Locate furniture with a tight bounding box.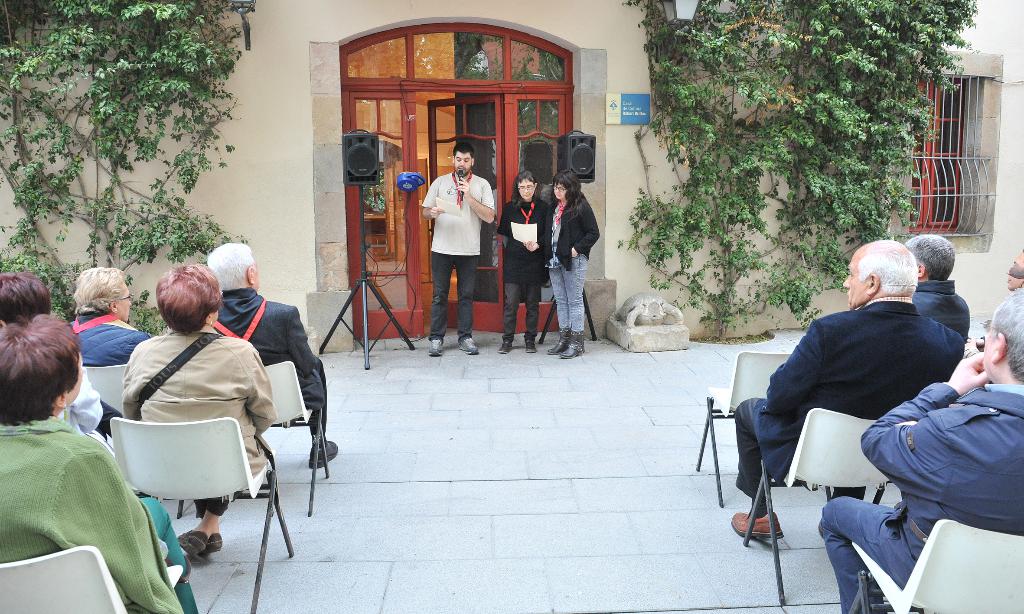
BBox(853, 522, 1023, 613).
